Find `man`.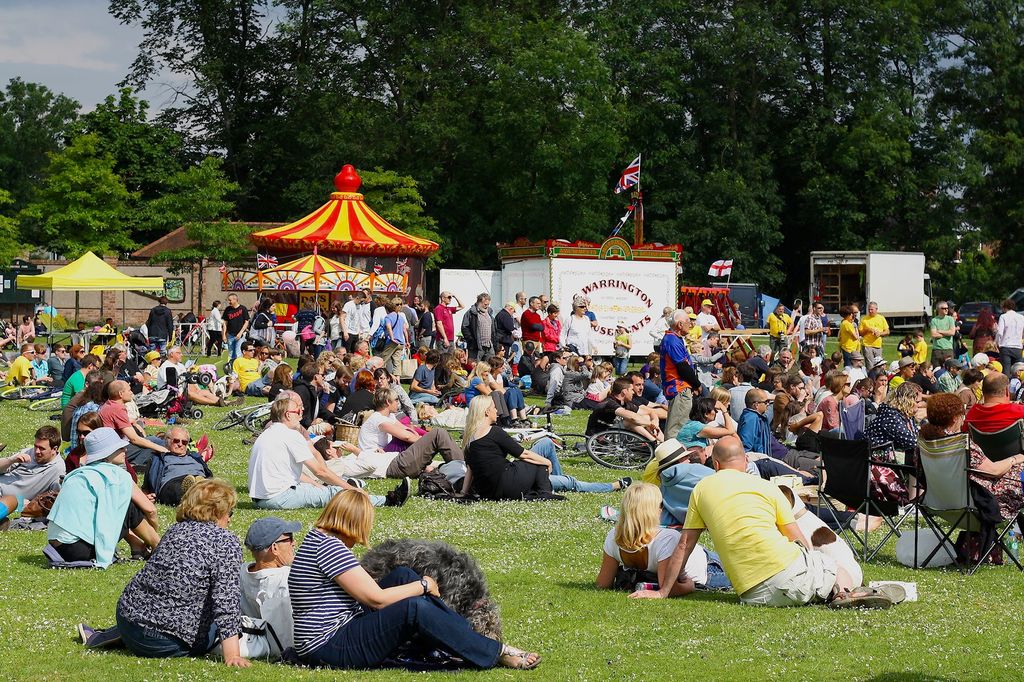
[left=13, top=315, right=33, bottom=347].
